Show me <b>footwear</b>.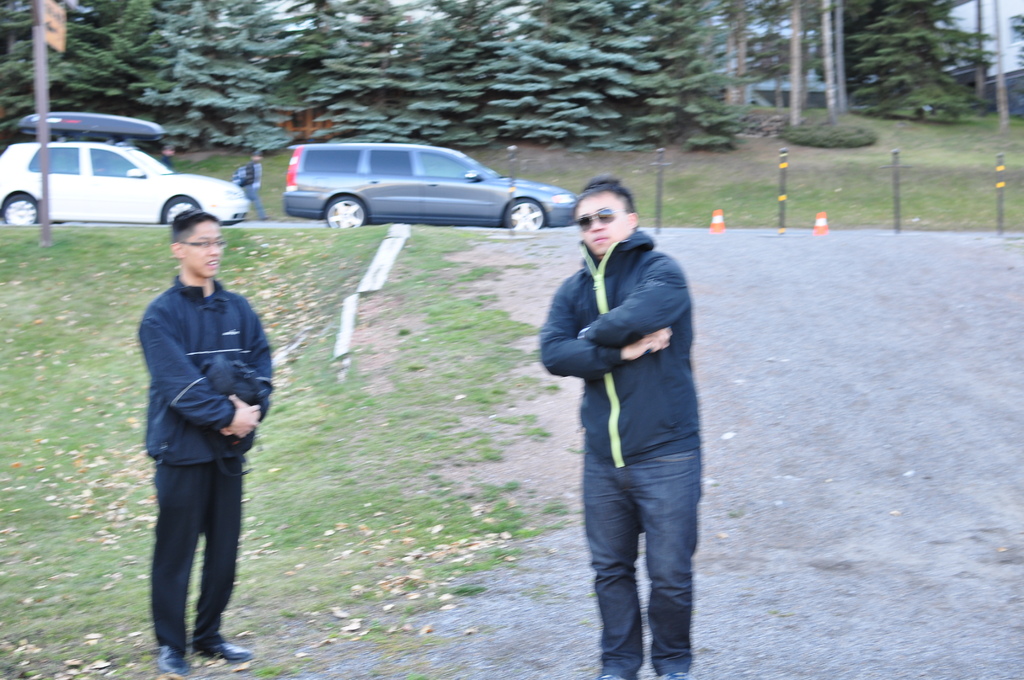
<b>footwear</b> is here: BBox(657, 658, 693, 679).
